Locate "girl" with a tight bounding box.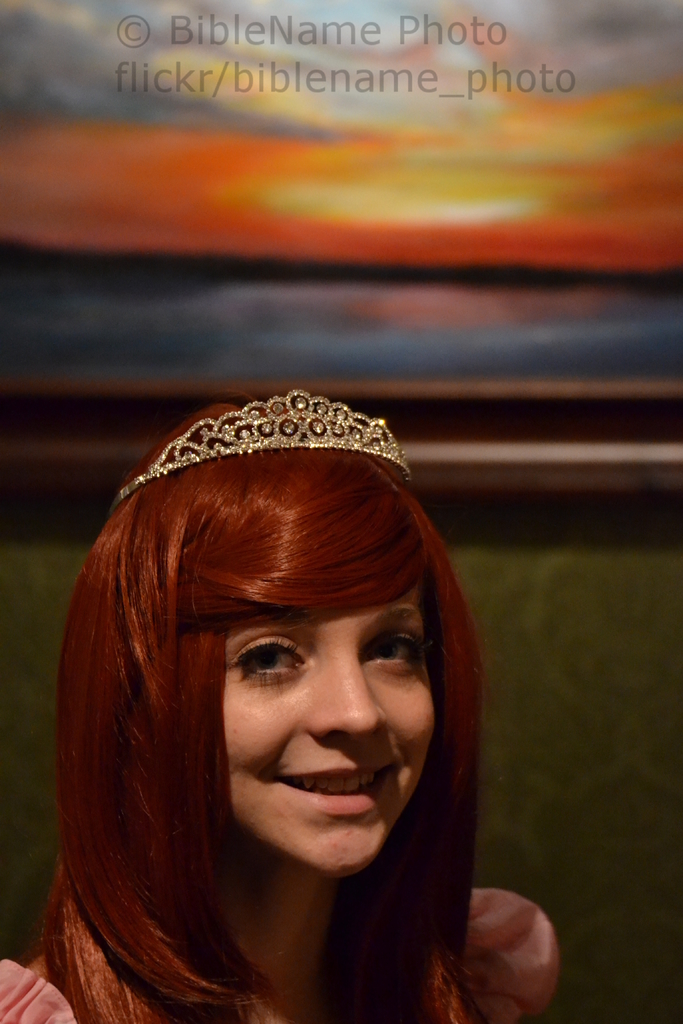
pyautogui.locateOnScreen(0, 380, 561, 1023).
